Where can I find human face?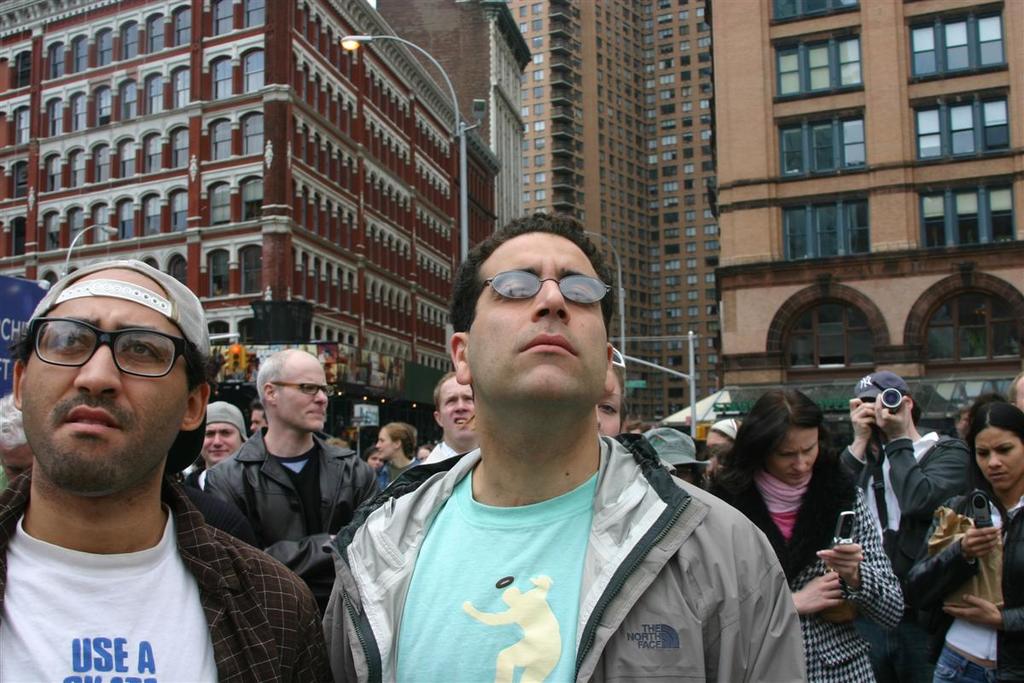
You can find it at [20, 266, 191, 489].
